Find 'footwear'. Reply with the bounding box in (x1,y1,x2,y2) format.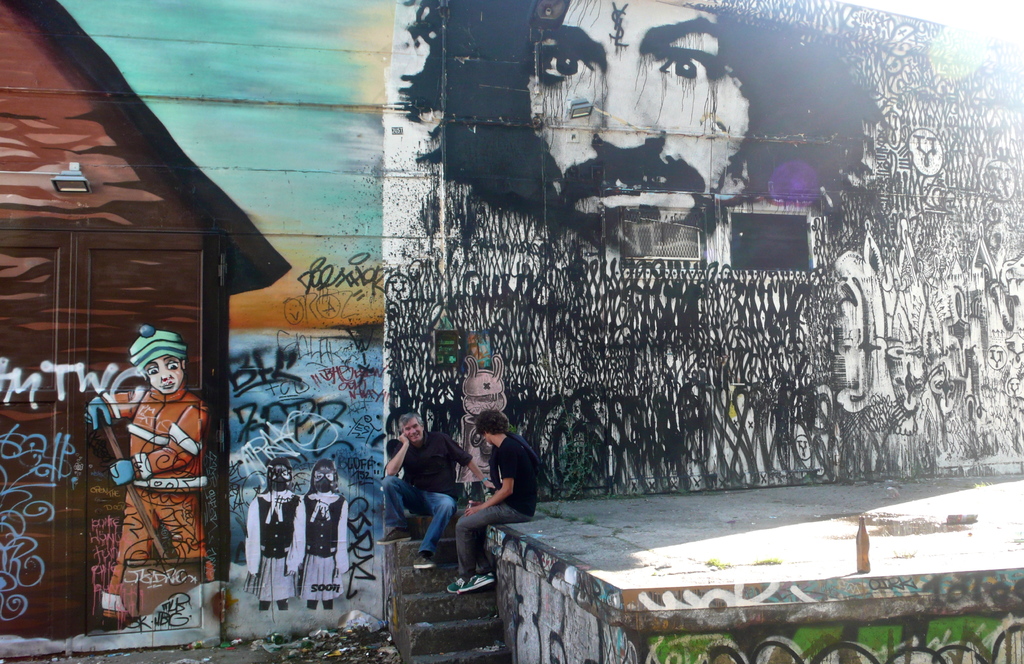
(458,567,491,592).
